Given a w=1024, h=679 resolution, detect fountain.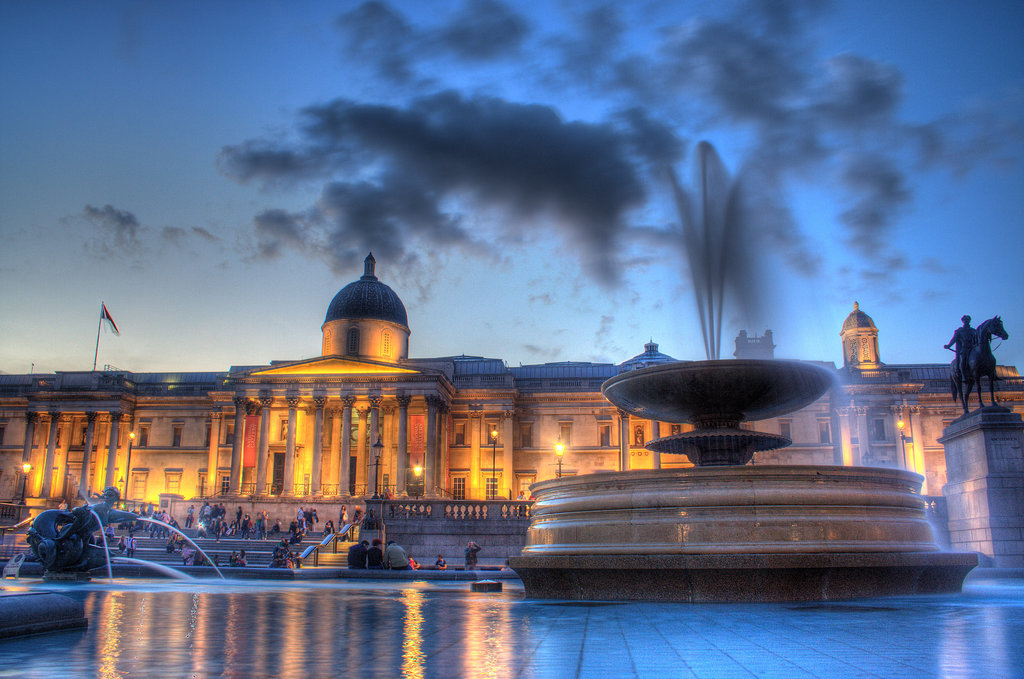
locate(72, 478, 222, 607).
